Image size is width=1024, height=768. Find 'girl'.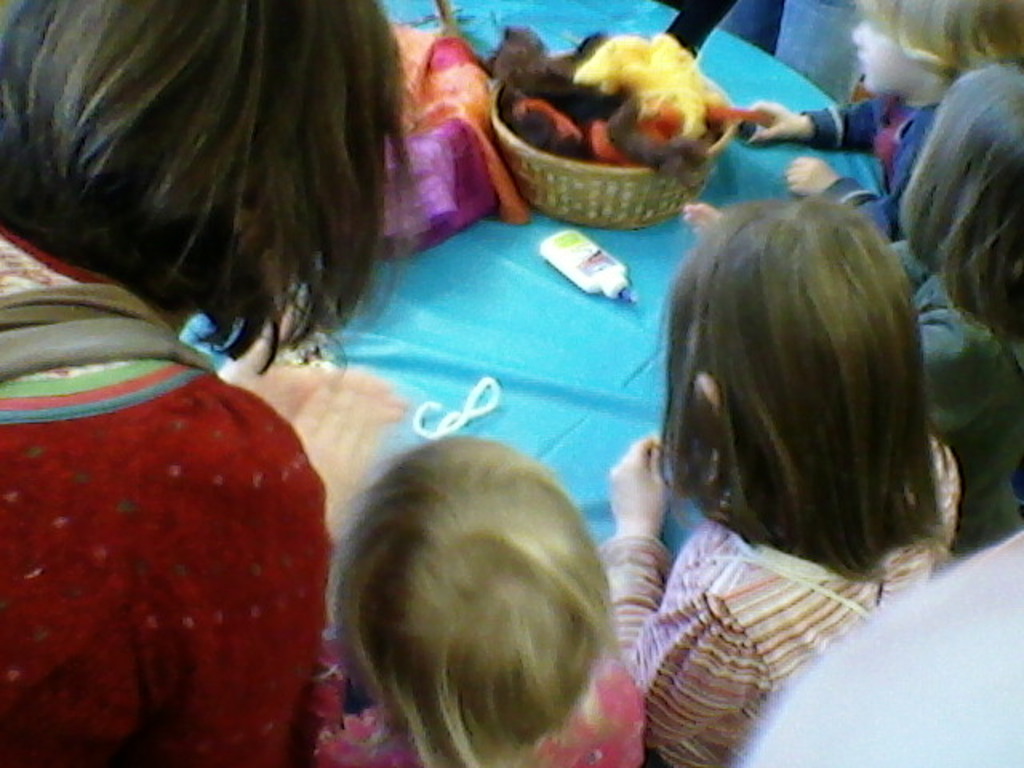
locate(598, 197, 963, 766).
